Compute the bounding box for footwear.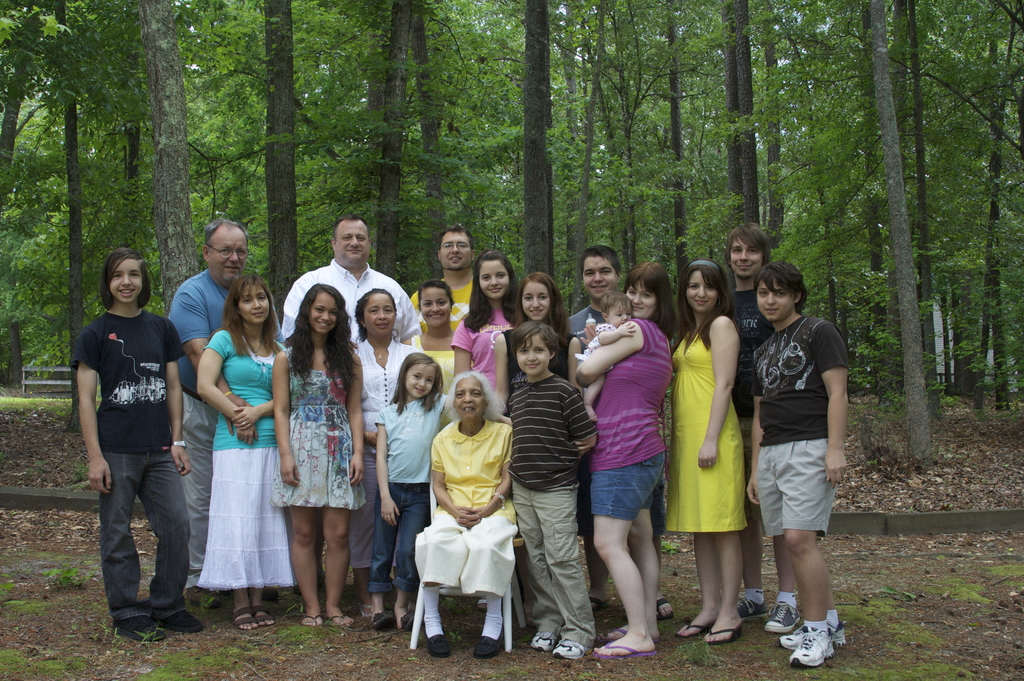
BBox(552, 644, 584, 663).
